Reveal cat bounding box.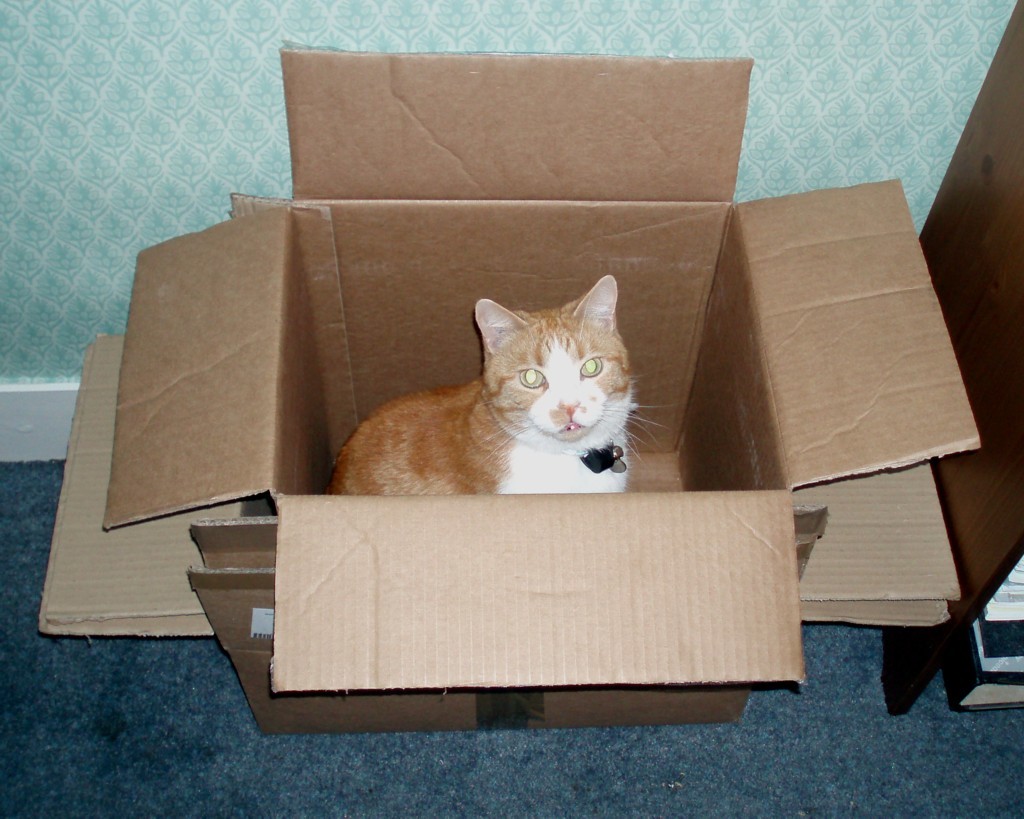
Revealed: (333, 276, 675, 495).
